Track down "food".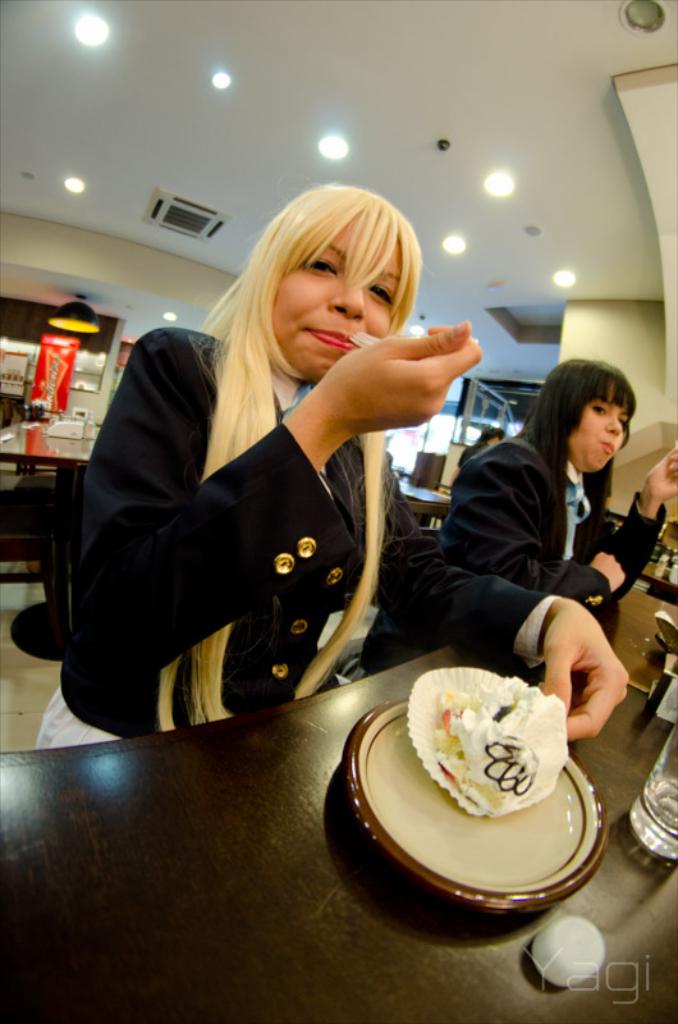
Tracked to l=399, t=678, r=577, b=846.
